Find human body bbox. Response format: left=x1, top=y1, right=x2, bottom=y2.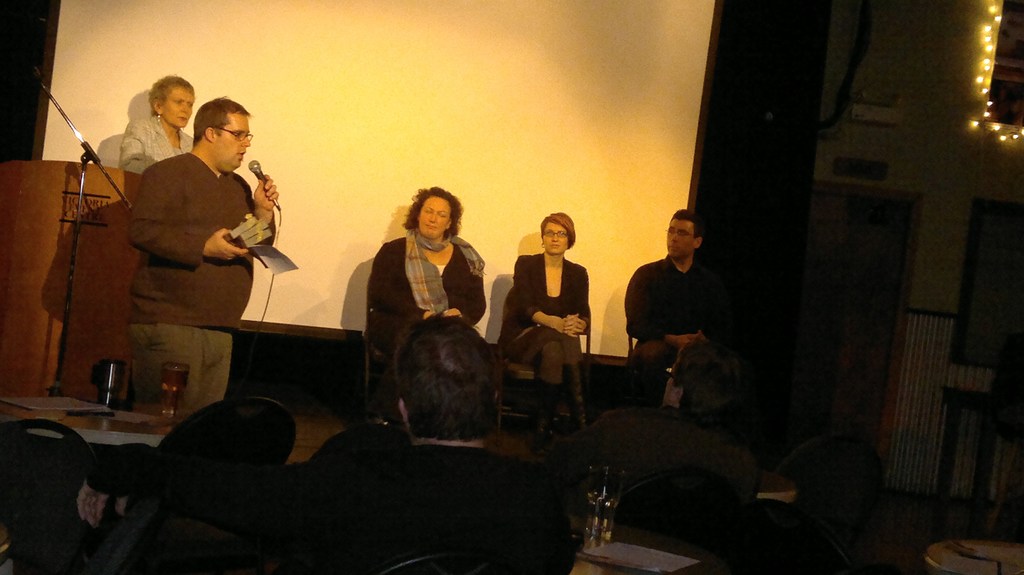
left=496, top=219, right=592, bottom=439.
